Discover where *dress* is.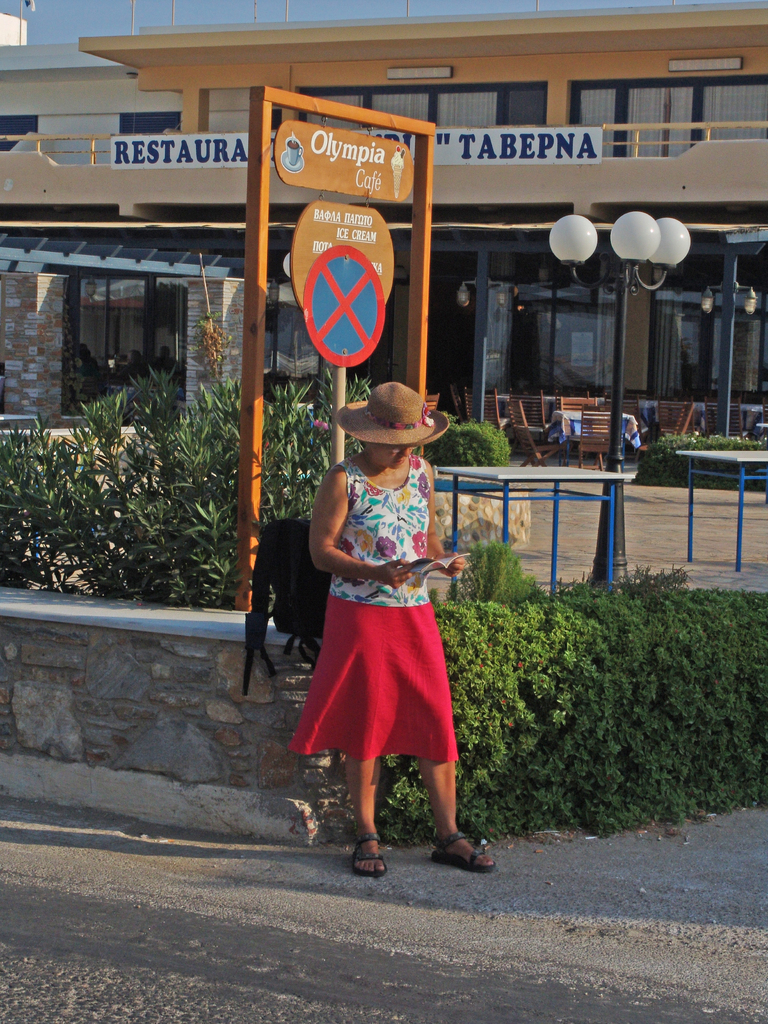
Discovered at bbox=(296, 458, 464, 749).
